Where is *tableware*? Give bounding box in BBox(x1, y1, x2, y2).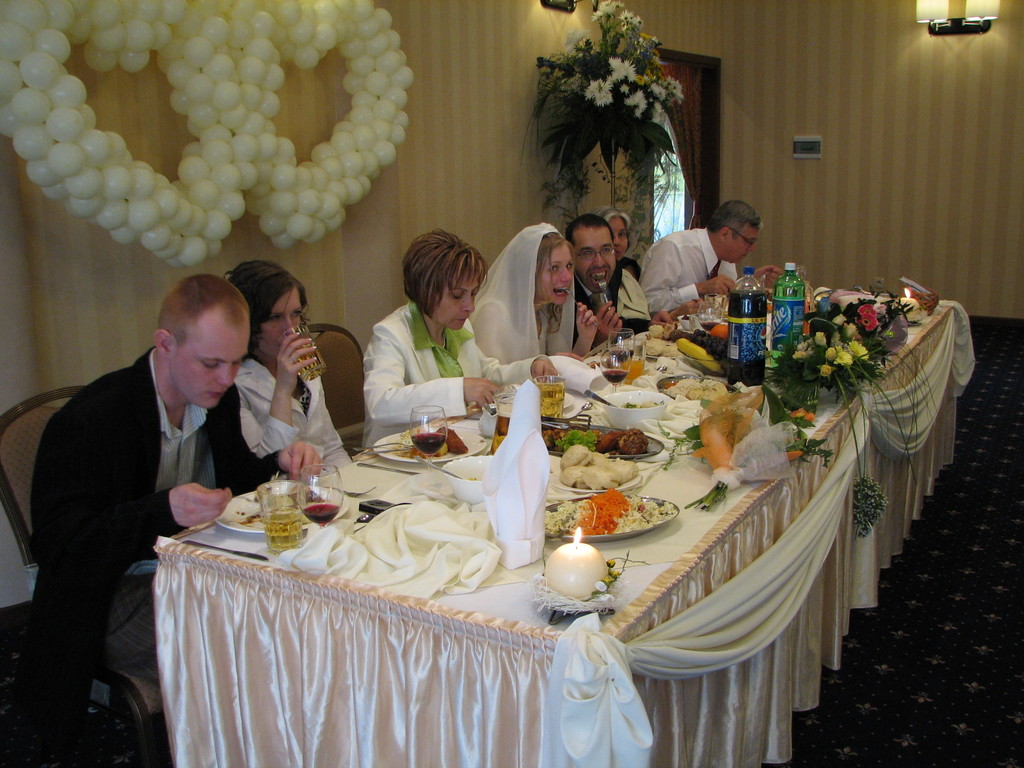
BBox(659, 378, 733, 402).
